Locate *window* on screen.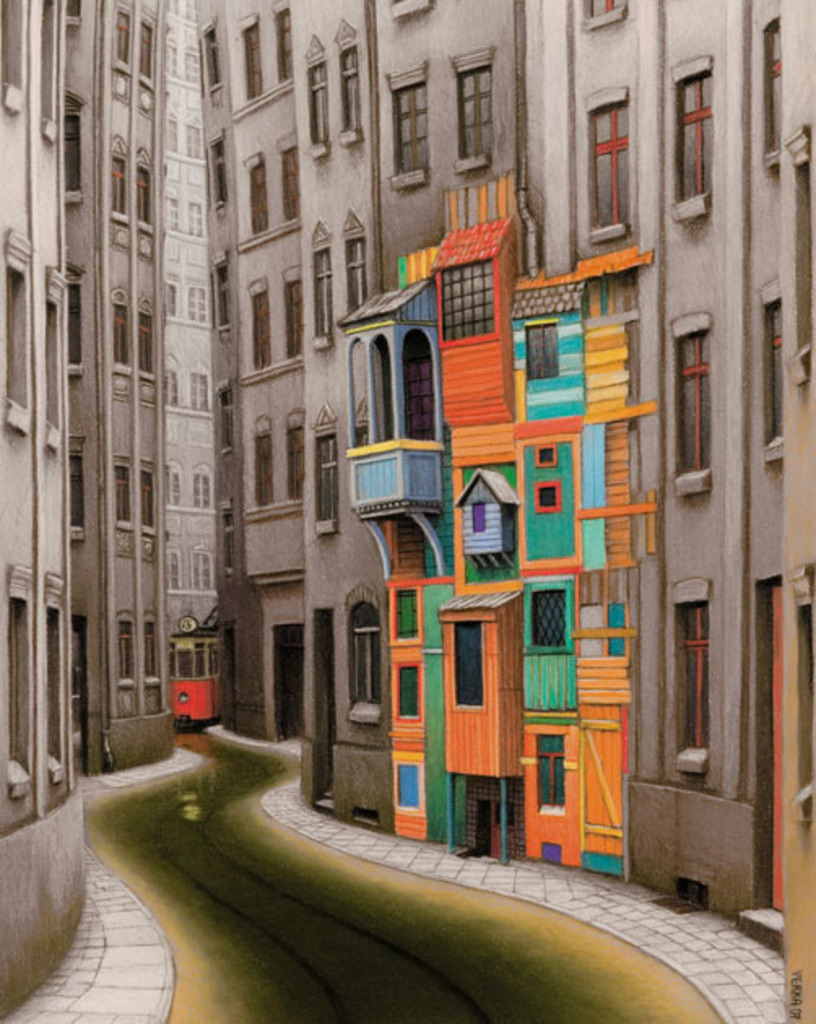
On screen at locate(348, 237, 375, 320).
